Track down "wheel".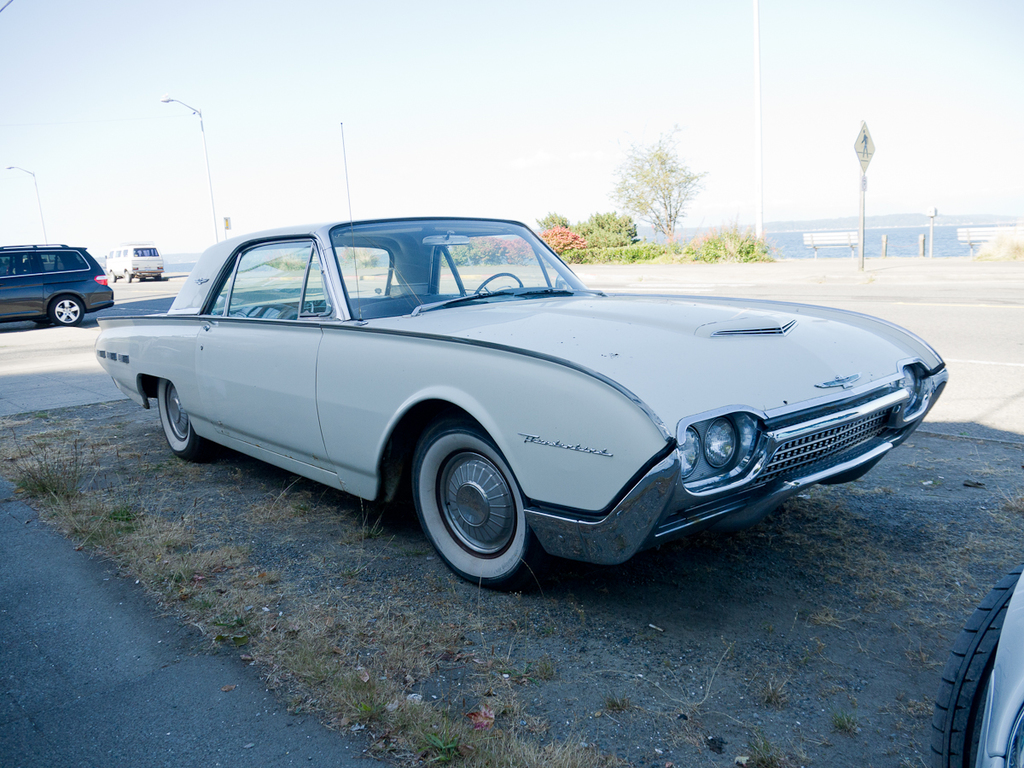
Tracked to 49:293:87:328.
